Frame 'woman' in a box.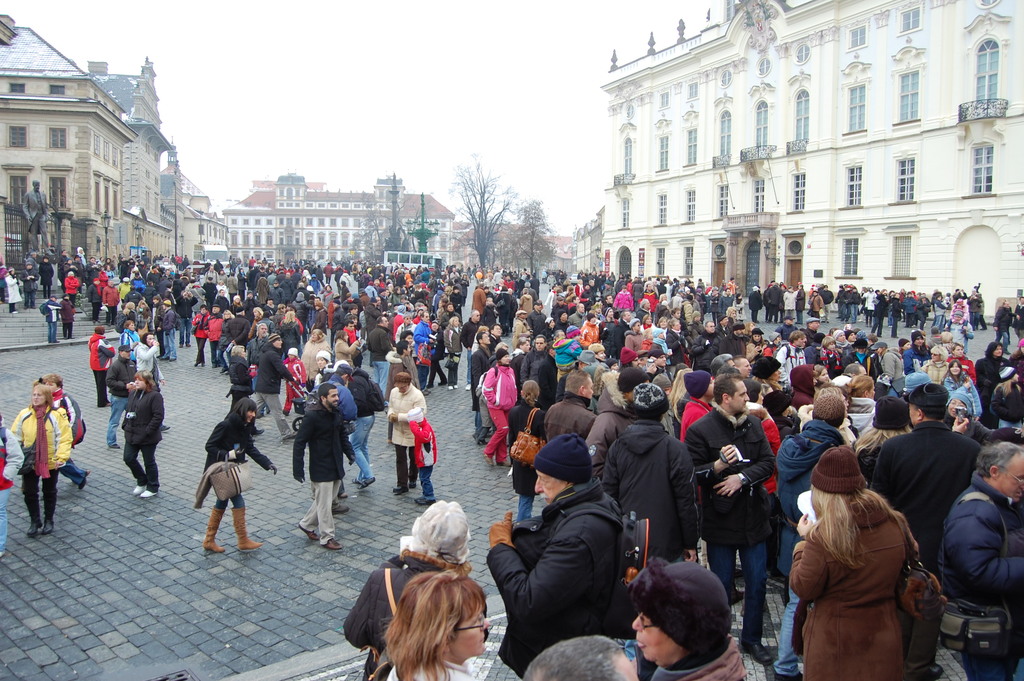
detection(506, 377, 547, 527).
